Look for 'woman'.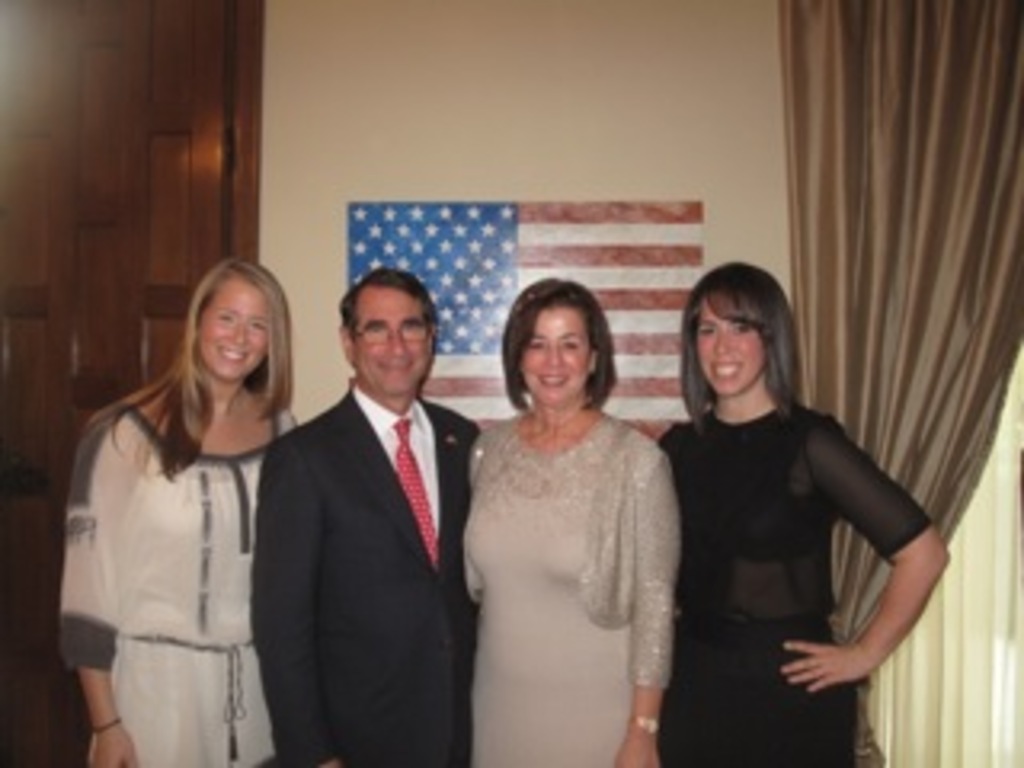
Found: detection(54, 259, 298, 765).
